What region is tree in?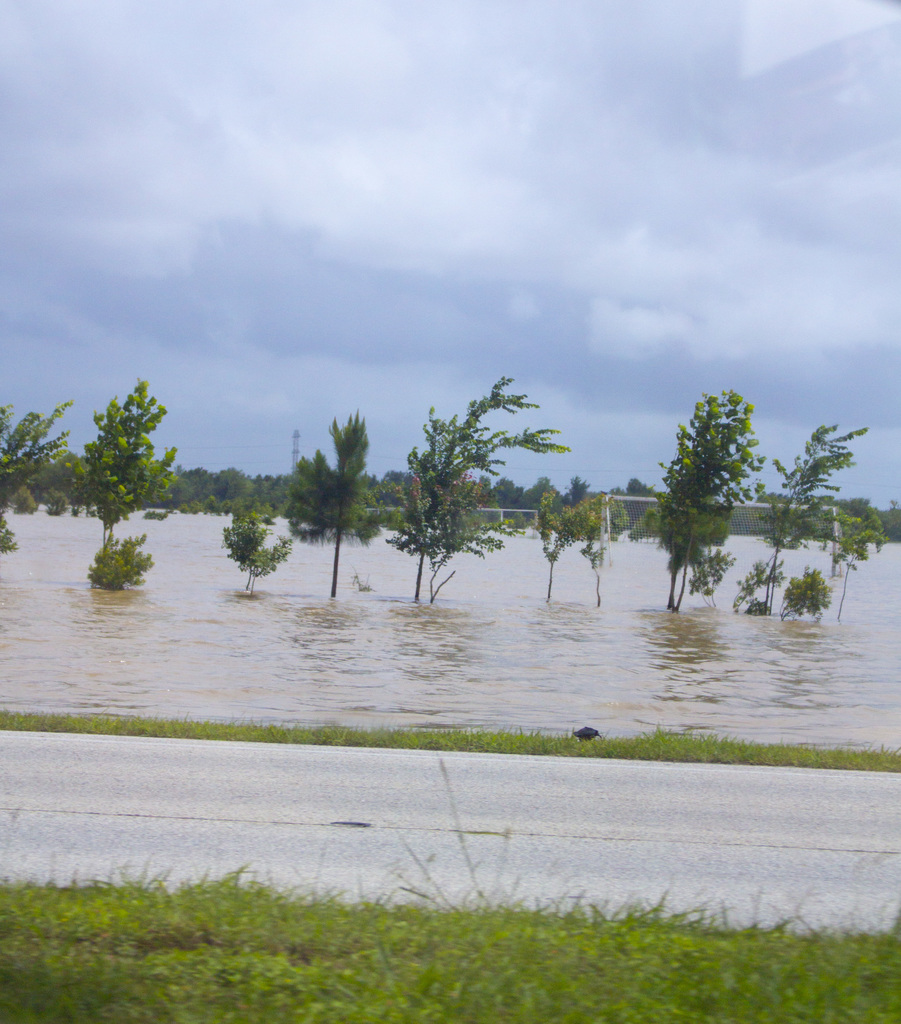
[left=215, top=501, right=287, bottom=593].
